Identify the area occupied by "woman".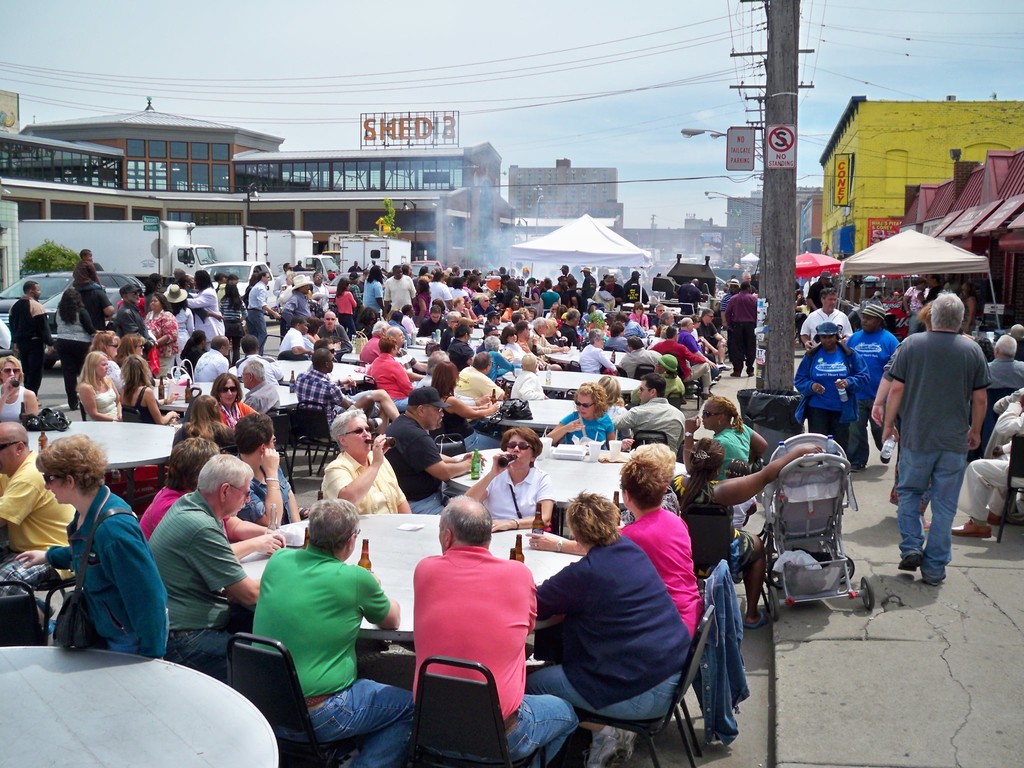
Area: <region>843, 300, 906, 463</region>.
